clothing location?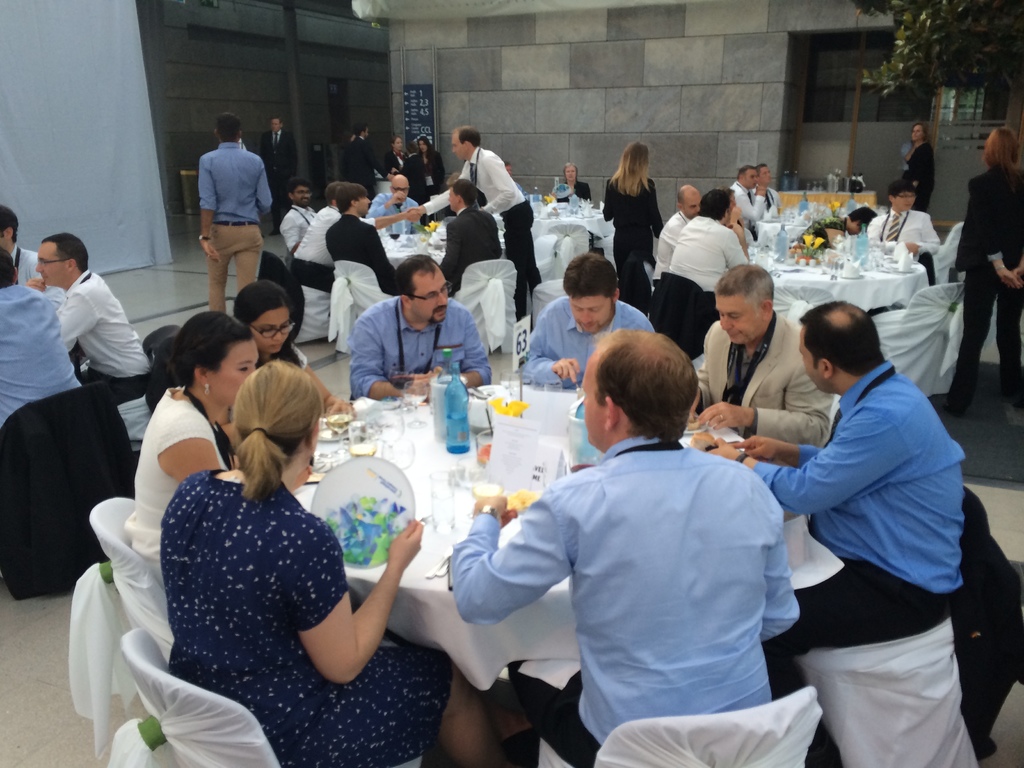
pyautogui.locateOnScreen(808, 220, 852, 256)
